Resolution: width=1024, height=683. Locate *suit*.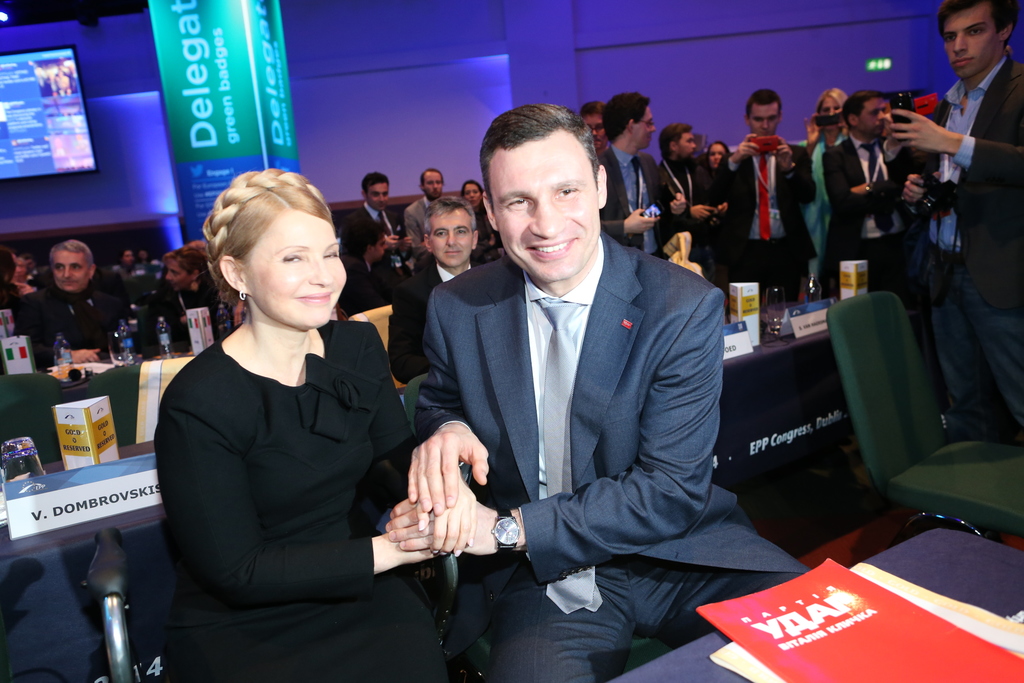
{"x1": 341, "y1": 202, "x2": 406, "y2": 312}.
